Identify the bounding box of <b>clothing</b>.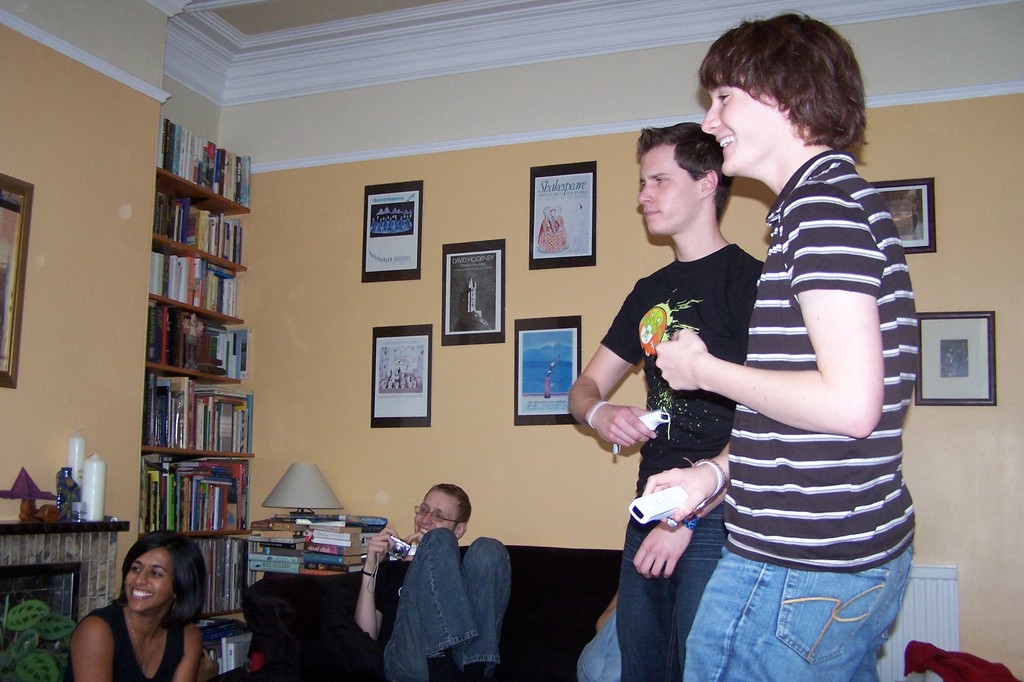
611:261:745:681.
